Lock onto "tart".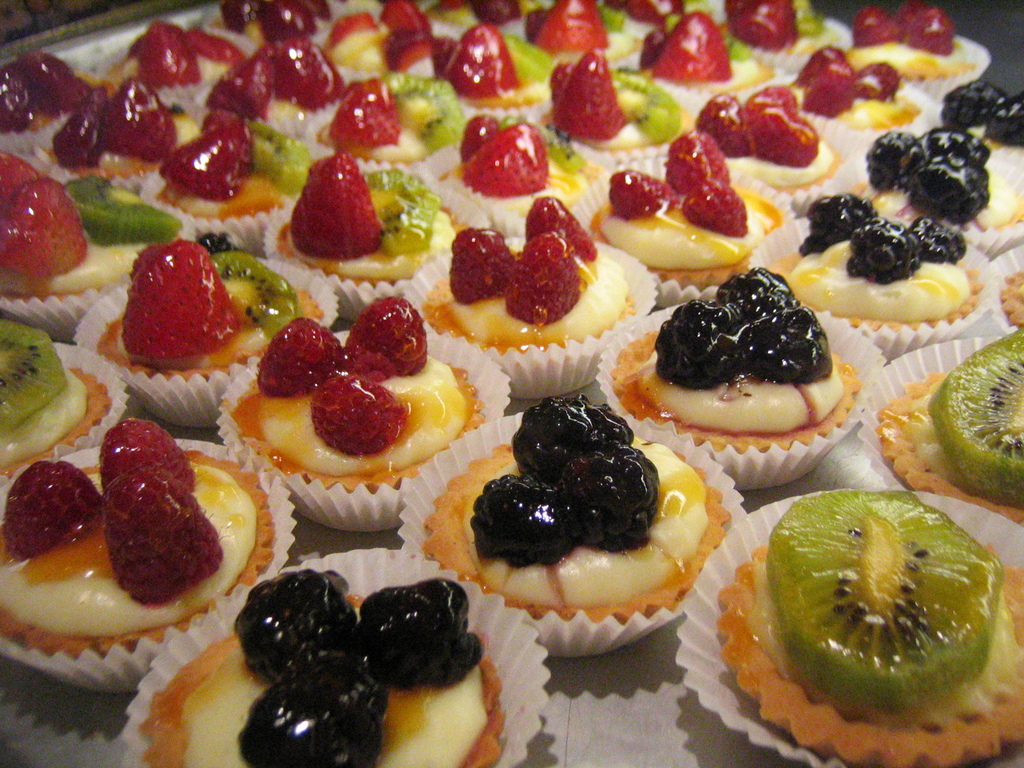
Locked: [104,18,258,114].
